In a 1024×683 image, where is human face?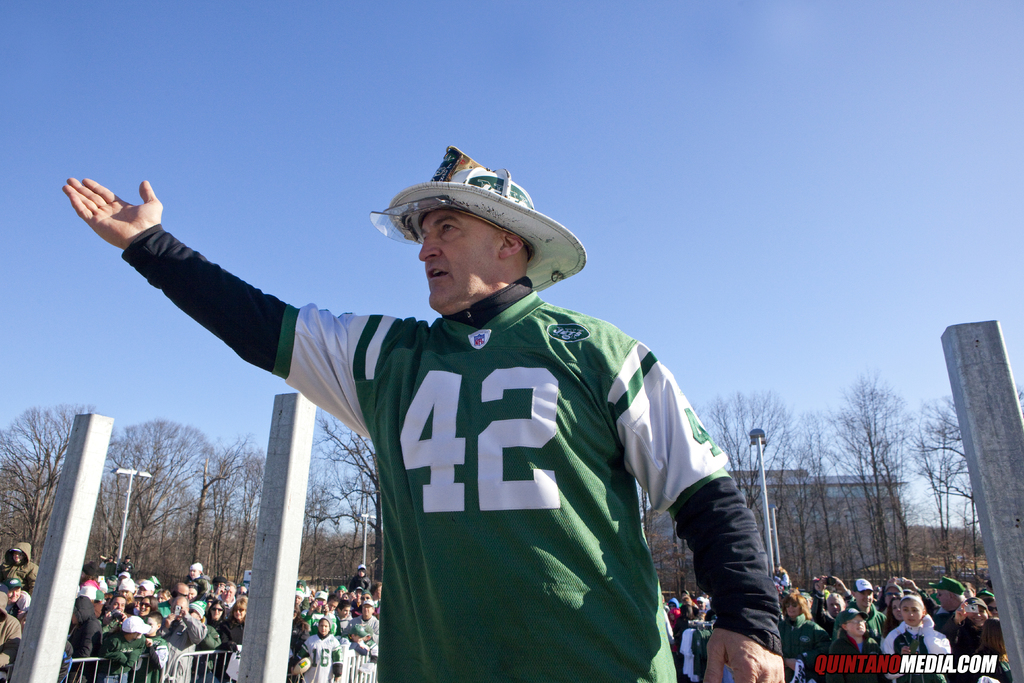
<box>190,566,198,578</box>.
